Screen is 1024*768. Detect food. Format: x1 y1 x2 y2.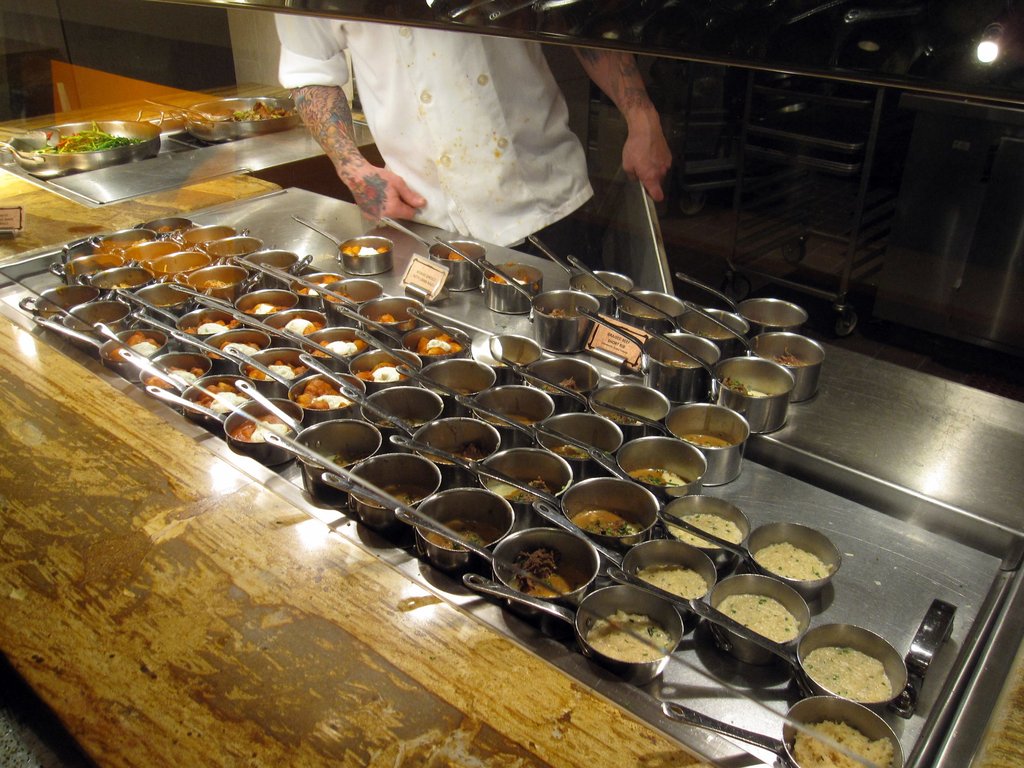
325 289 356 303.
